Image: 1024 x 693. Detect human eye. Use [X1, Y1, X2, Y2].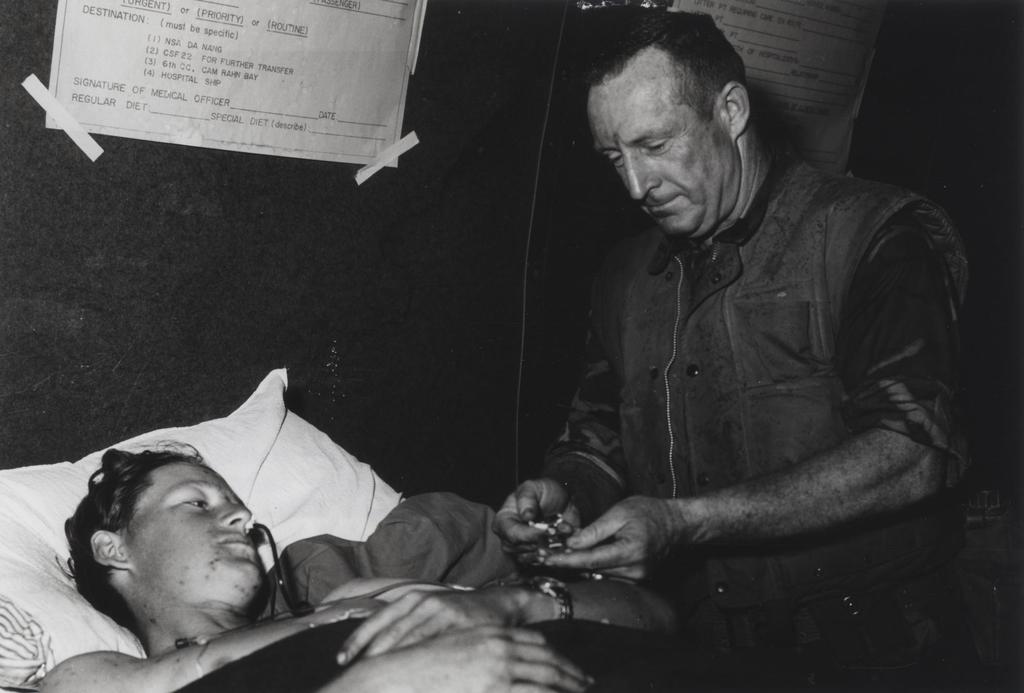
[642, 136, 668, 156].
